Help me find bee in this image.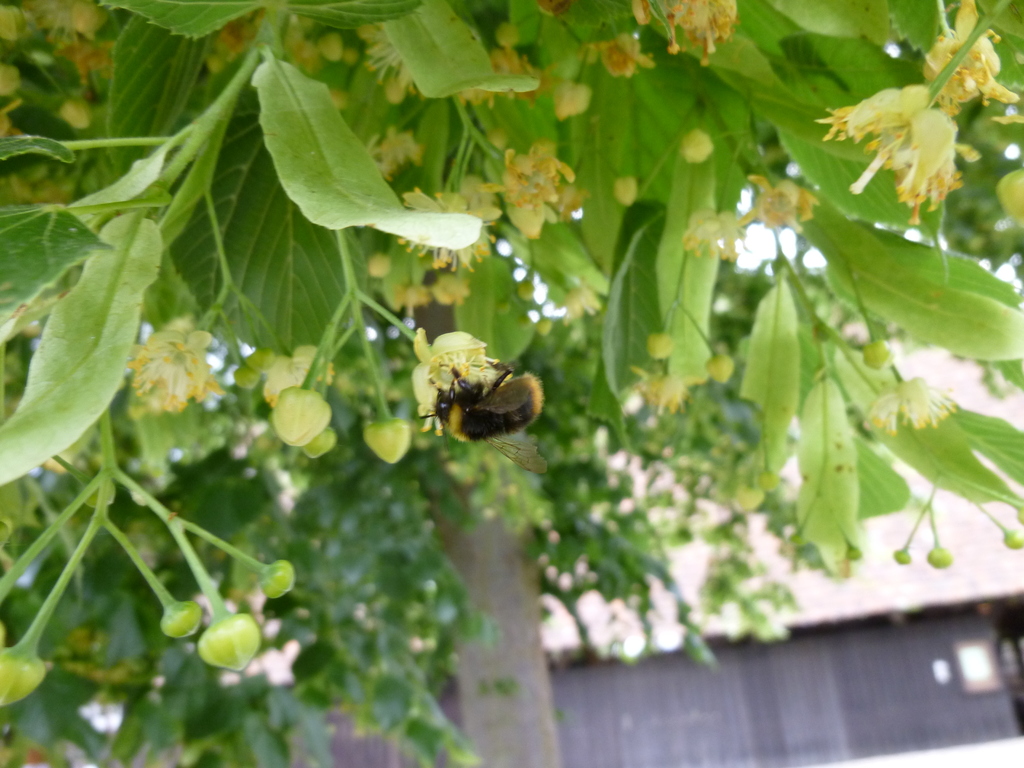
Found it: bbox(433, 363, 552, 465).
